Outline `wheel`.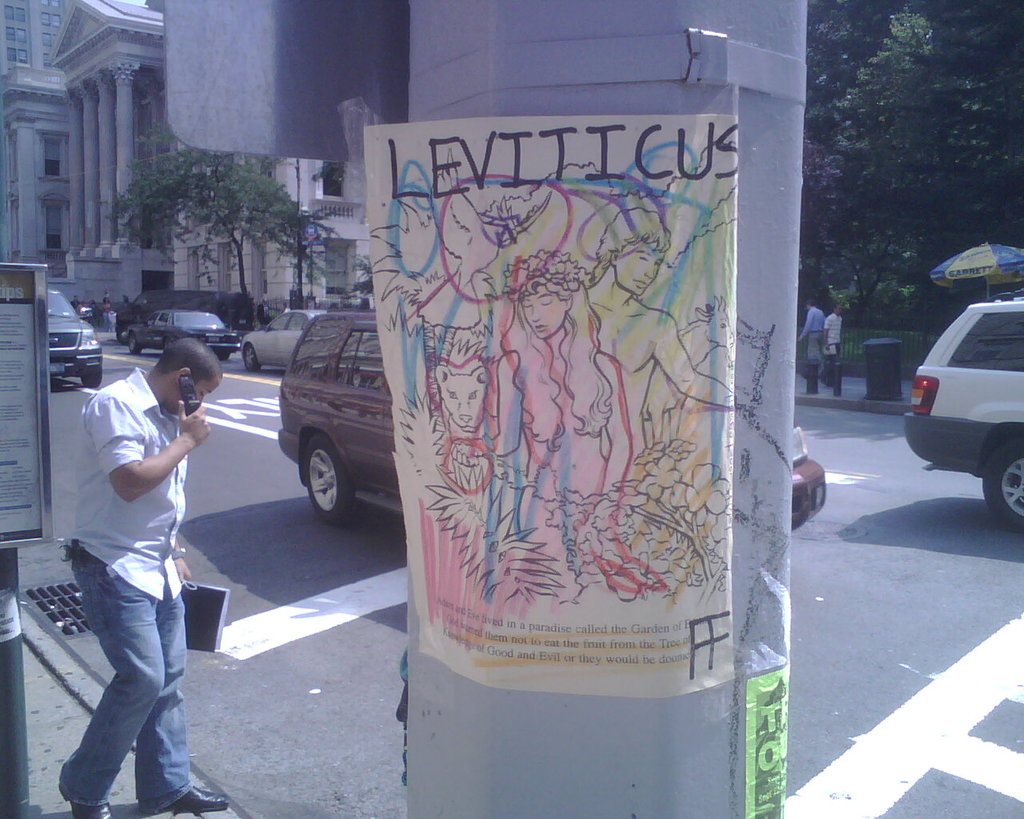
Outline: (left=278, top=425, right=352, bottom=531).
